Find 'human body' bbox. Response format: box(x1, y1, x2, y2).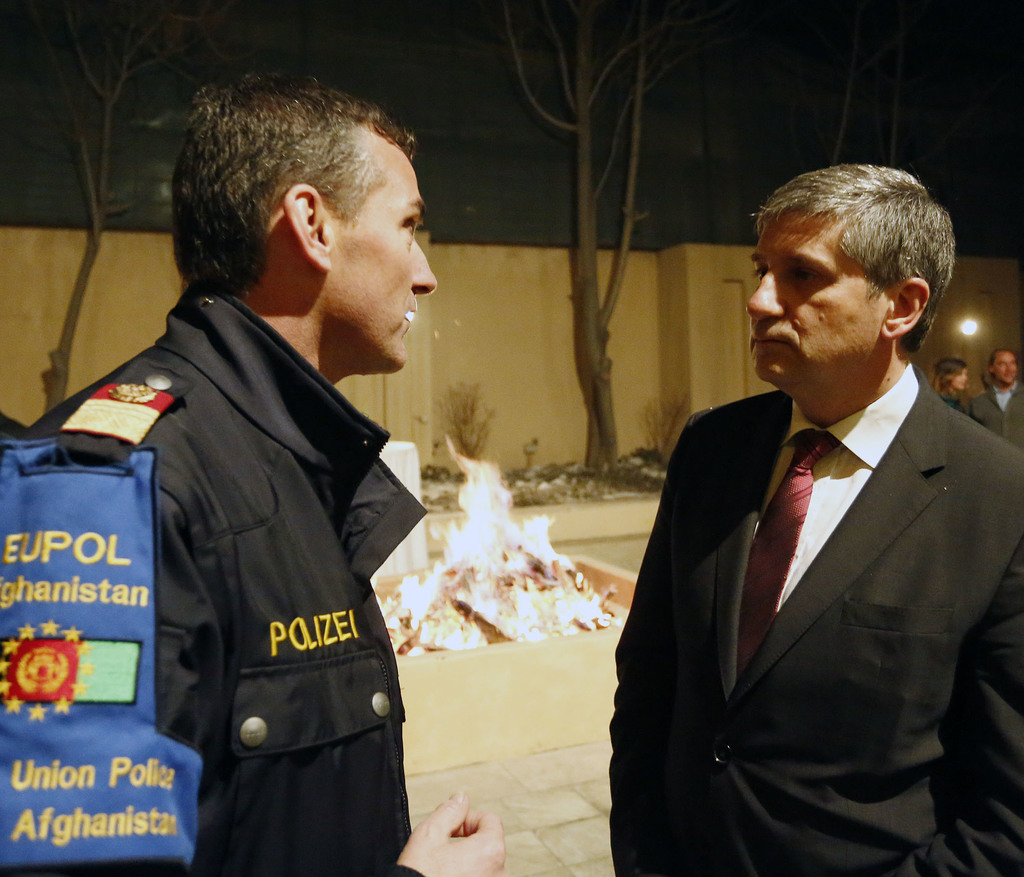
box(972, 349, 1021, 448).
